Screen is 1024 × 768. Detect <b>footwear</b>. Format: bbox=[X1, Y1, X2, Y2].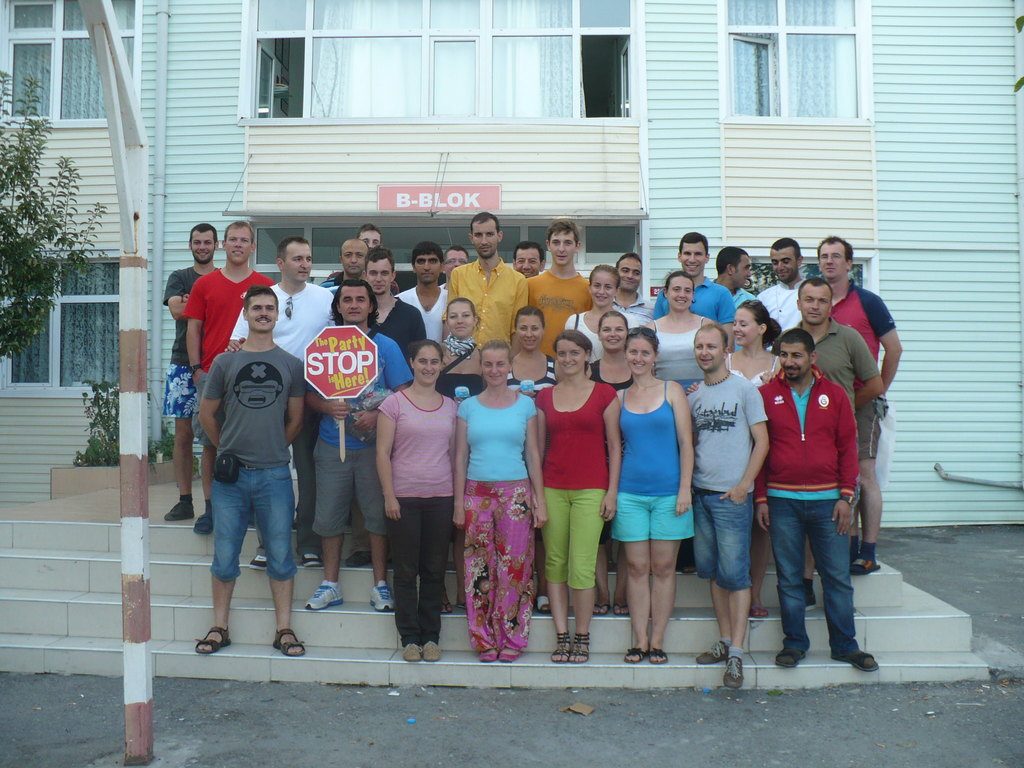
bbox=[725, 657, 741, 689].
